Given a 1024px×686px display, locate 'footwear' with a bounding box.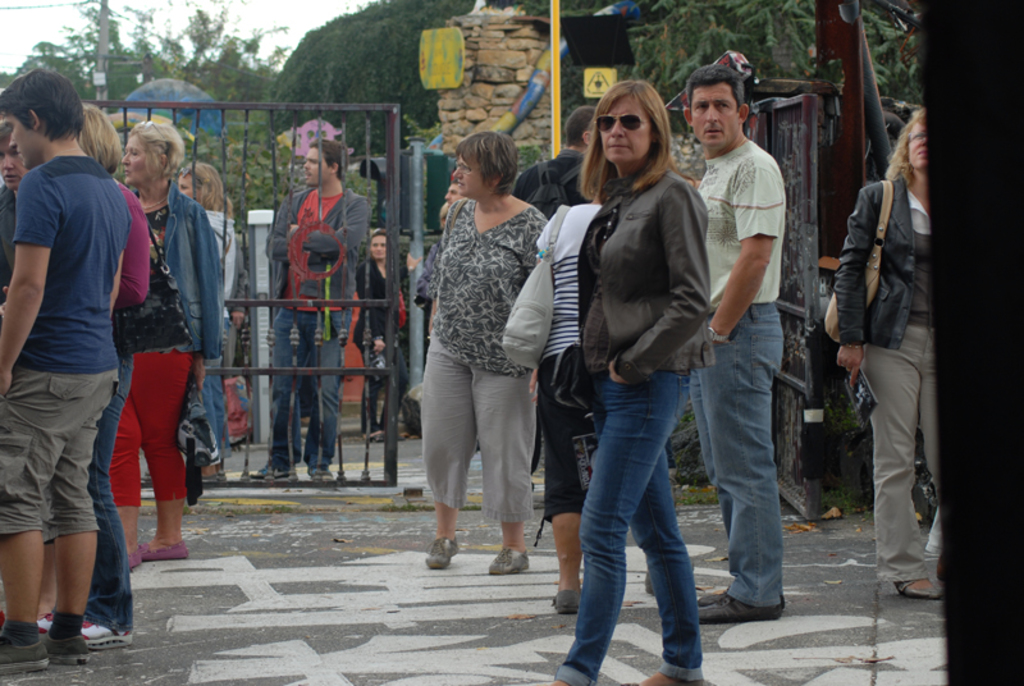
Located: 150/538/186/558.
